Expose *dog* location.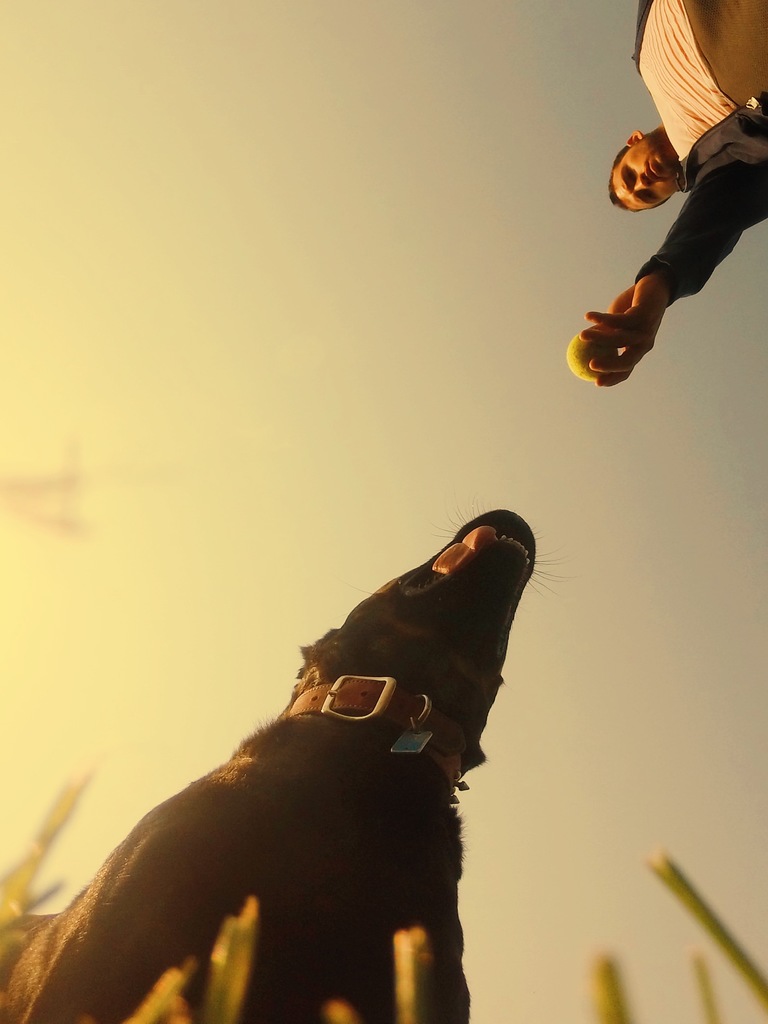
Exposed at [0,500,567,1023].
